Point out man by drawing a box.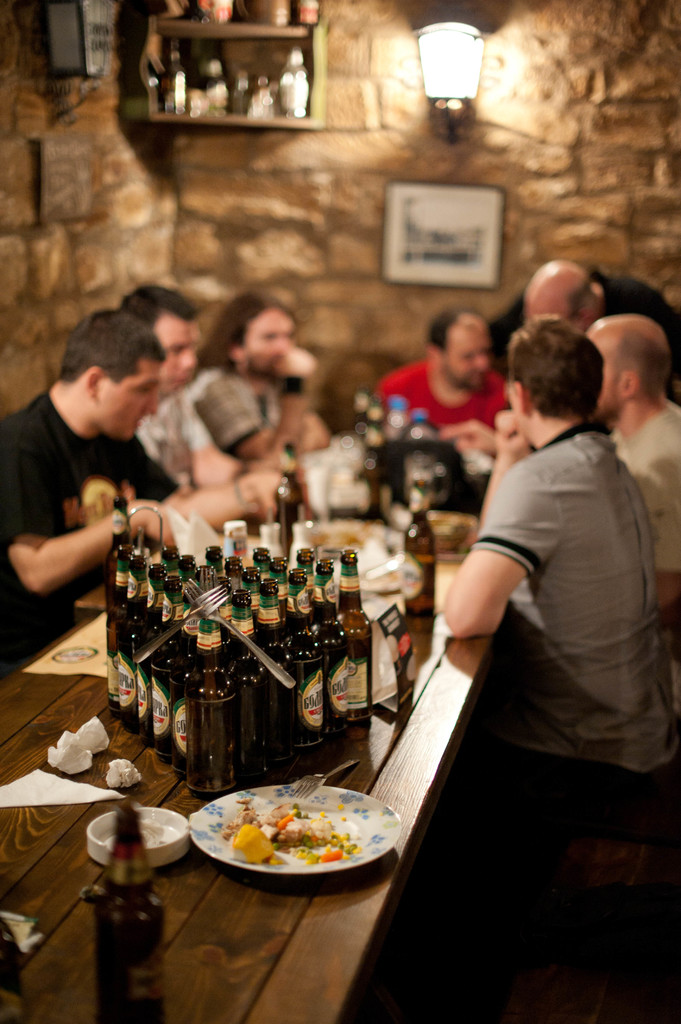
<box>189,298,328,458</box>.
